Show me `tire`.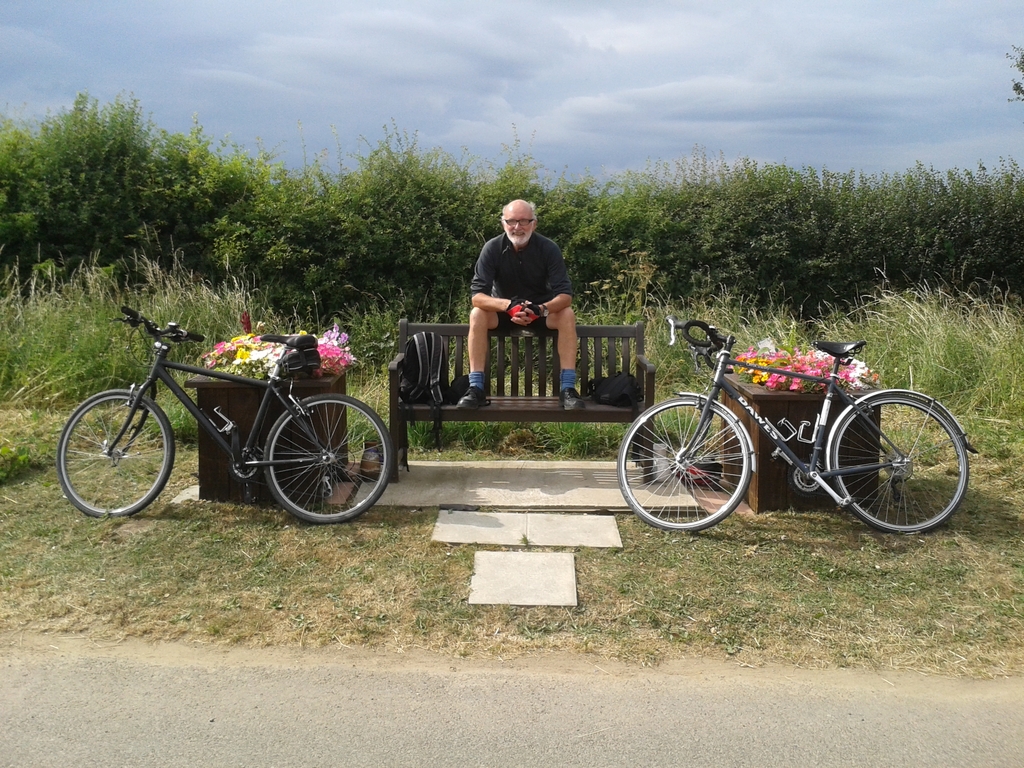
`tire` is here: <region>836, 384, 961, 538</region>.
